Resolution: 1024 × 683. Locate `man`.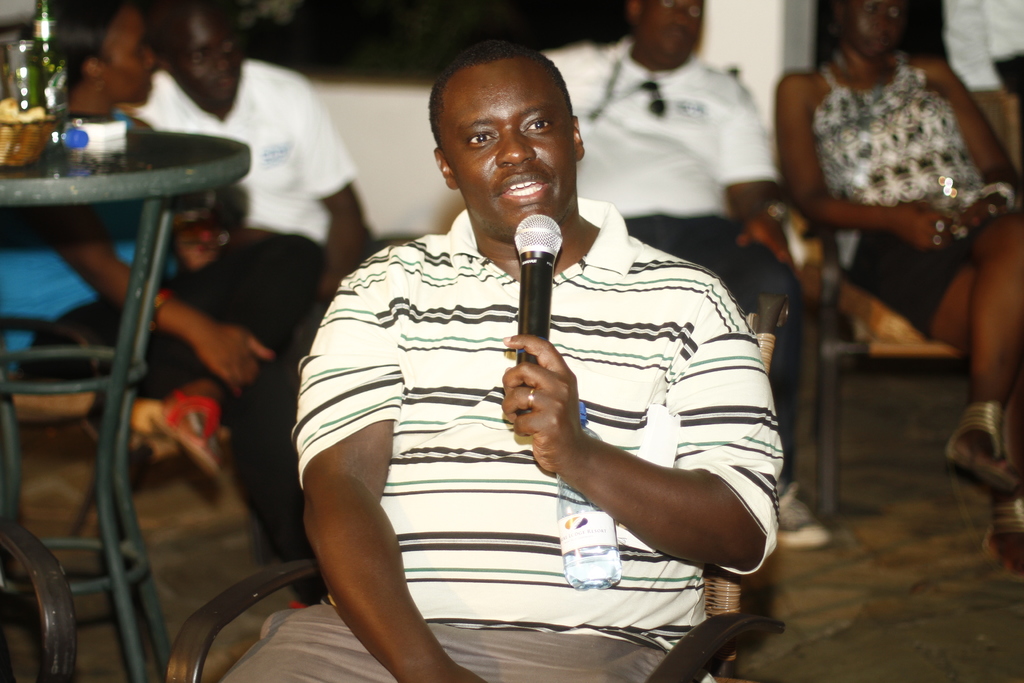
<bbox>561, 0, 826, 549</bbox>.
